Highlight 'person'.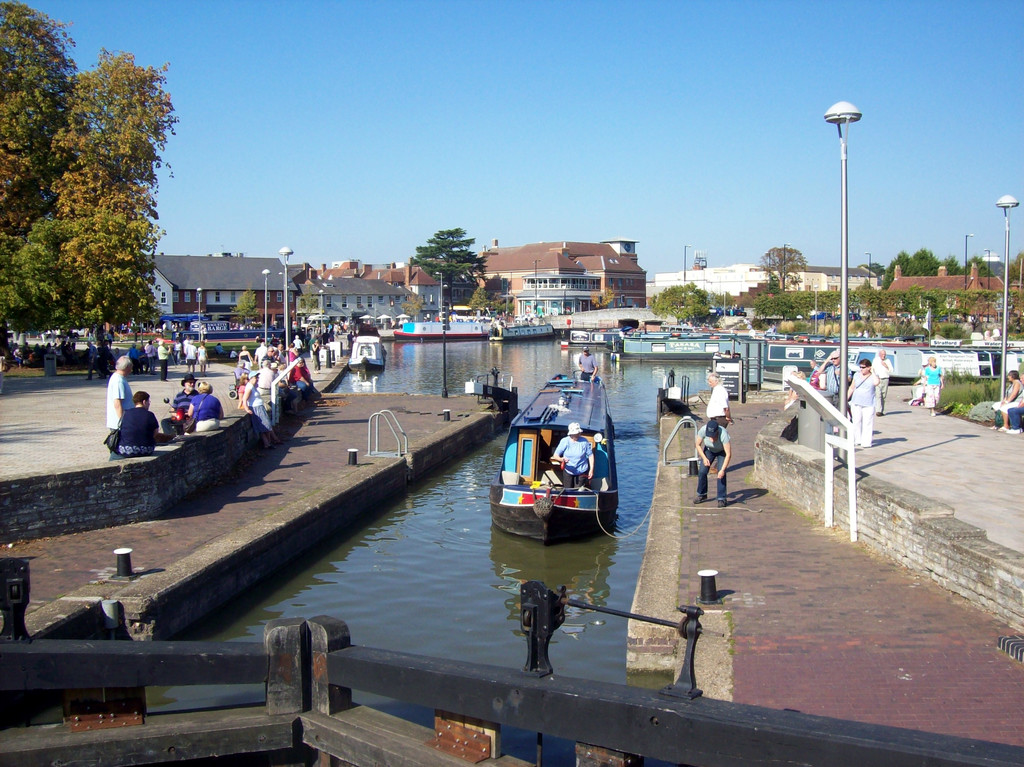
Highlighted region: x1=817, y1=346, x2=840, y2=407.
